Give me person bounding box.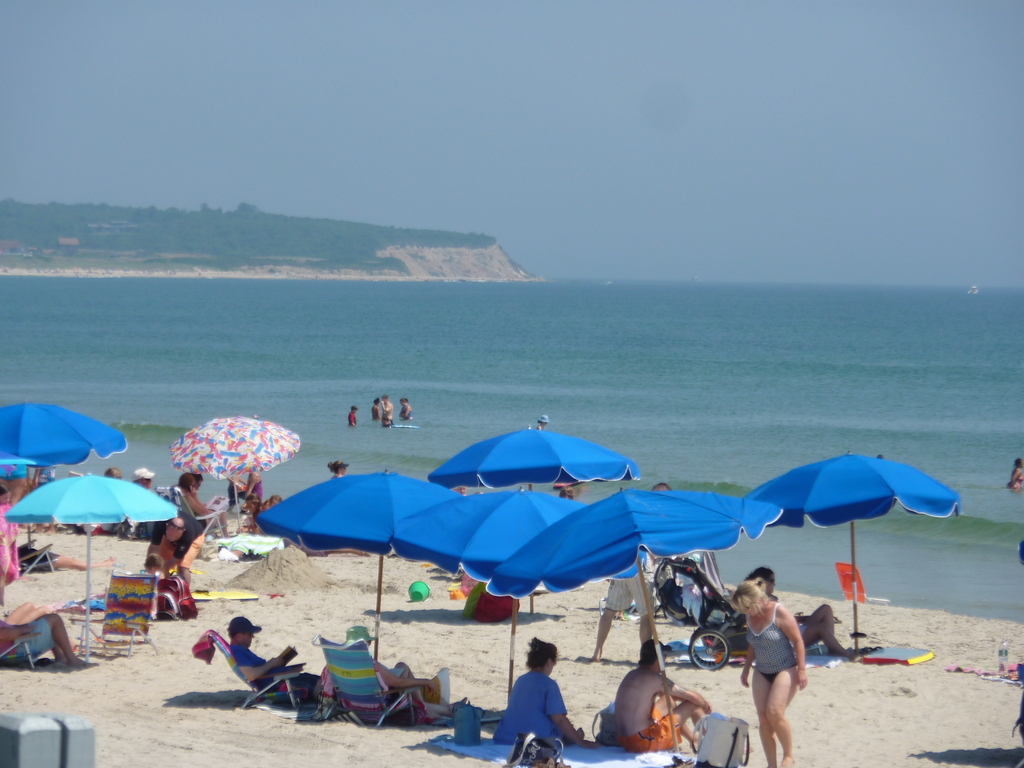
231,620,319,696.
